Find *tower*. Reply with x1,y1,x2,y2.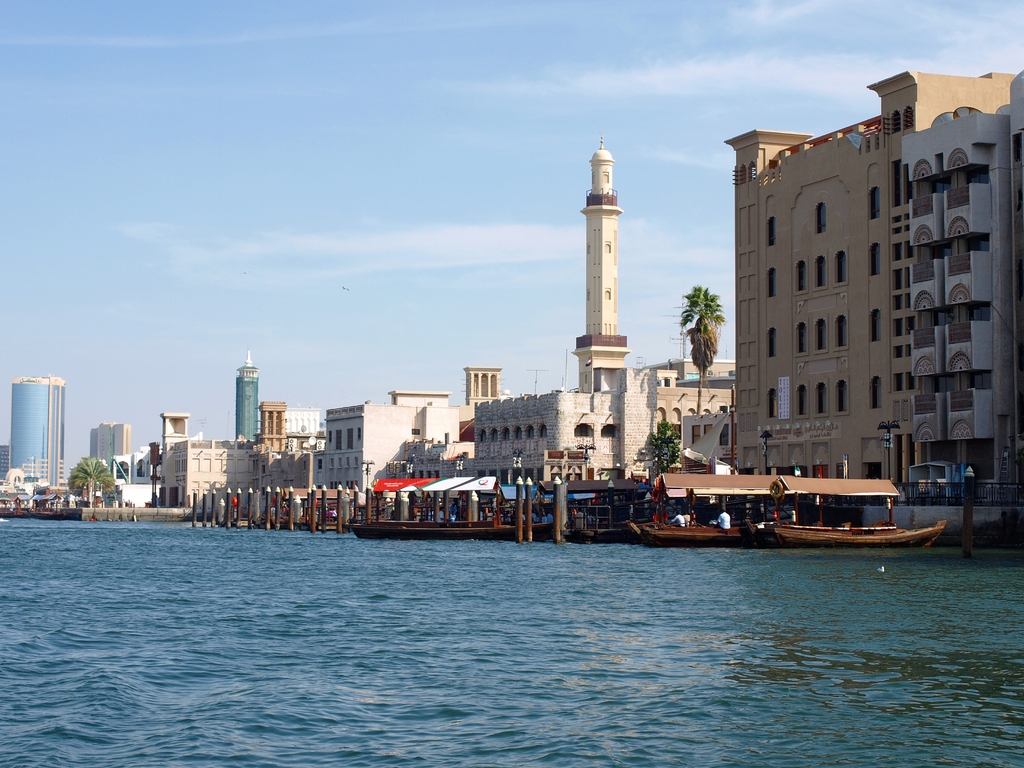
228,347,264,438.
